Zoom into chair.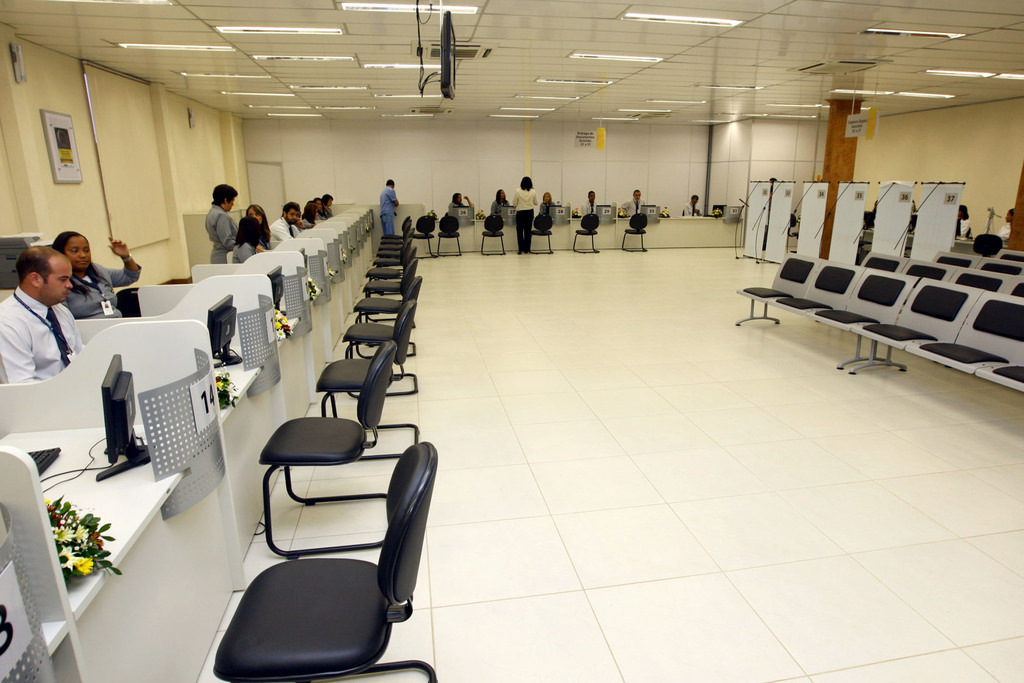
Zoom target: (260,342,400,559).
